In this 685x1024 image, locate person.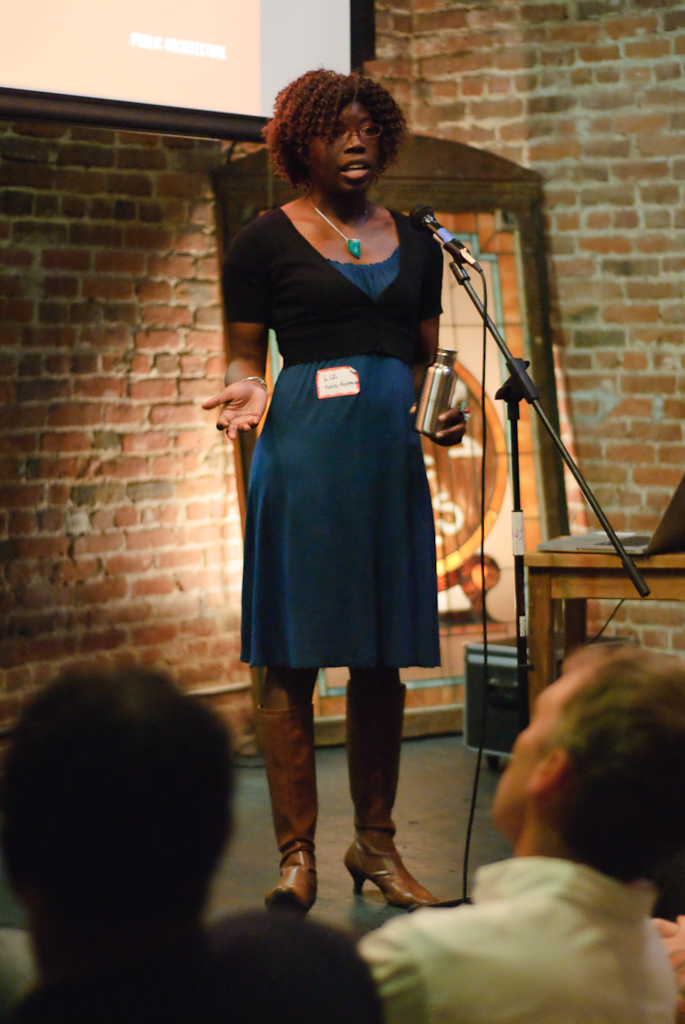
Bounding box: [x1=205, y1=65, x2=446, y2=918].
